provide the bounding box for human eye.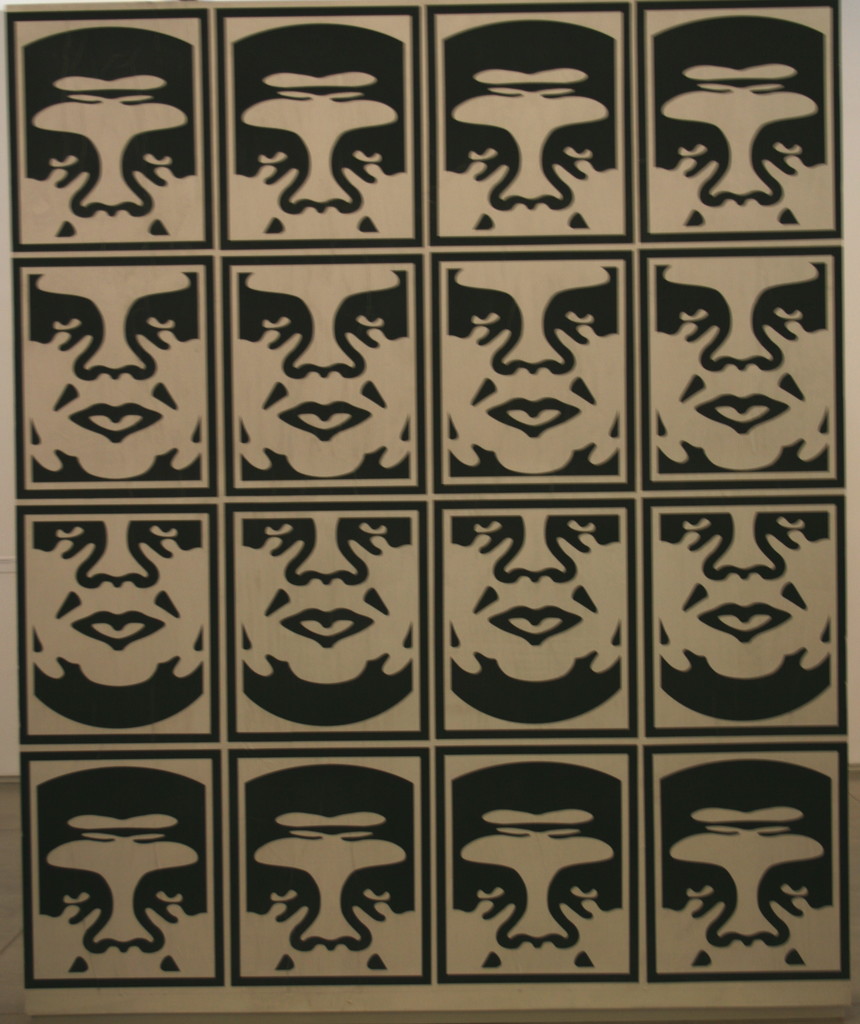
[357, 884, 387, 905].
